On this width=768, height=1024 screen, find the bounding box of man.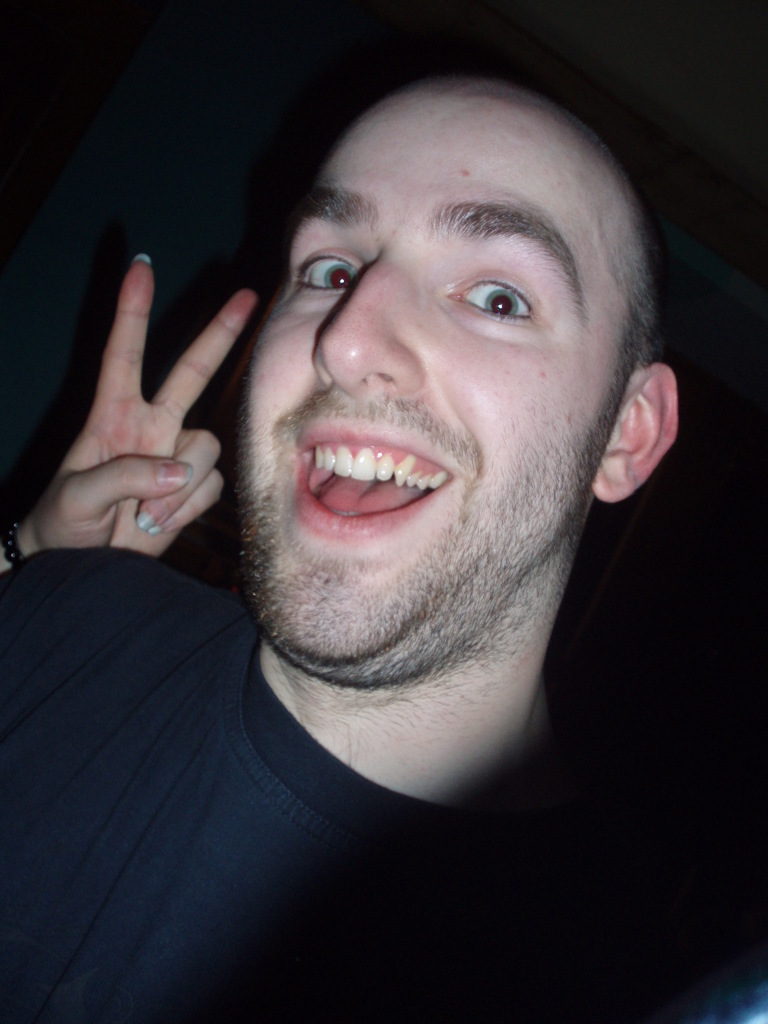
Bounding box: {"x1": 0, "y1": 74, "x2": 767, "y2": 1023}.
